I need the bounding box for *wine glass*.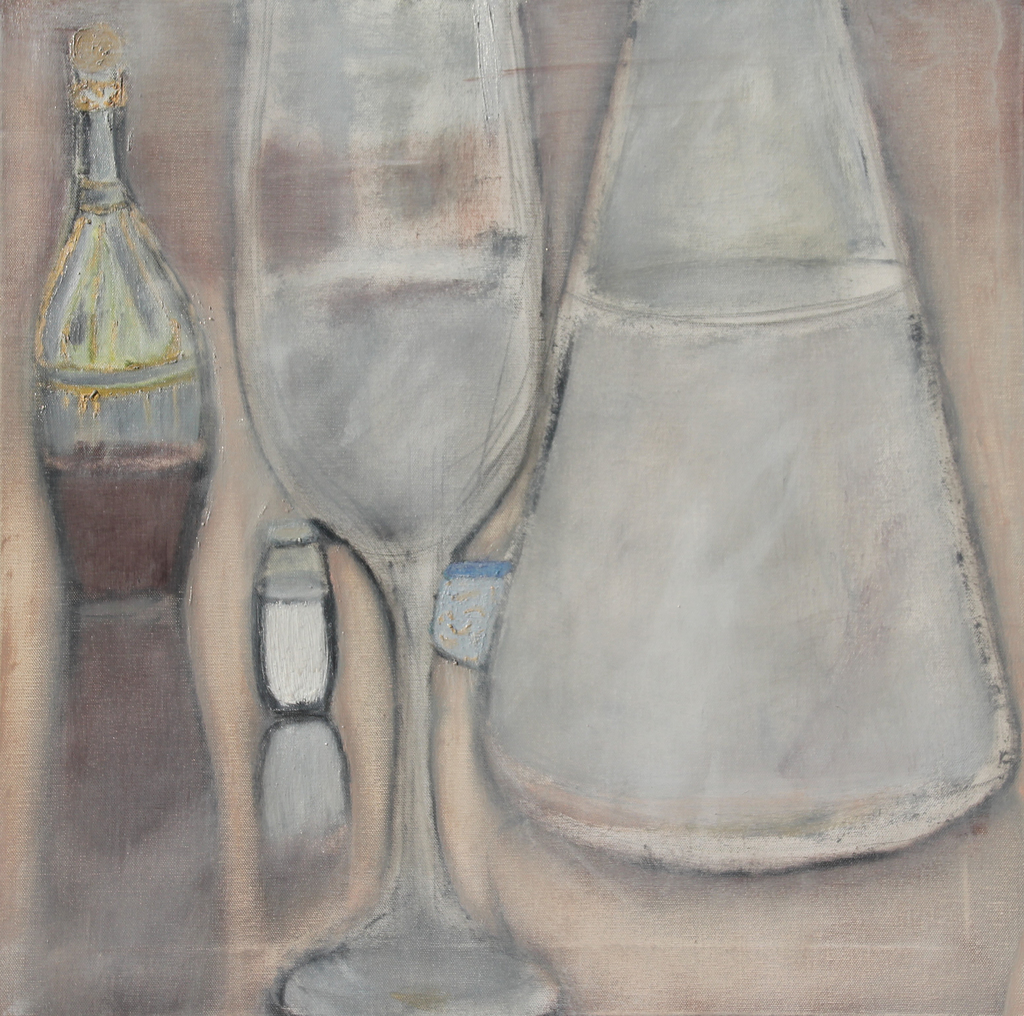
Here it is: [x1=230, y1=0, x2=557, y2=1015].
